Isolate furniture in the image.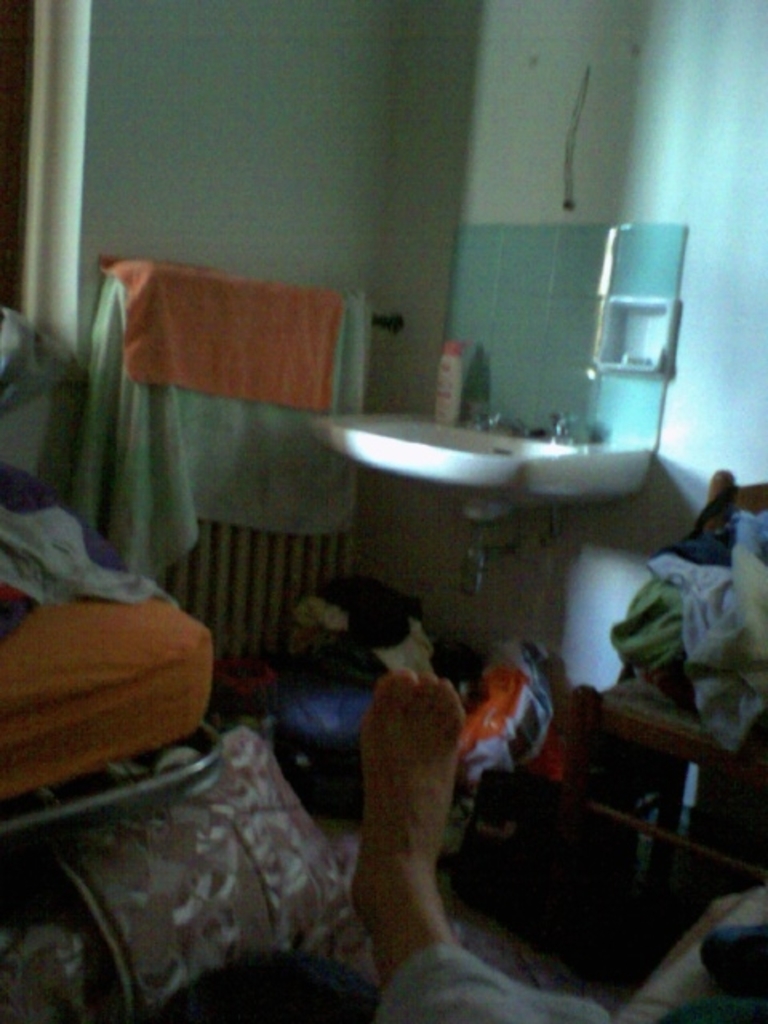
Isolated region: <box>0,587,216,840</box>.
